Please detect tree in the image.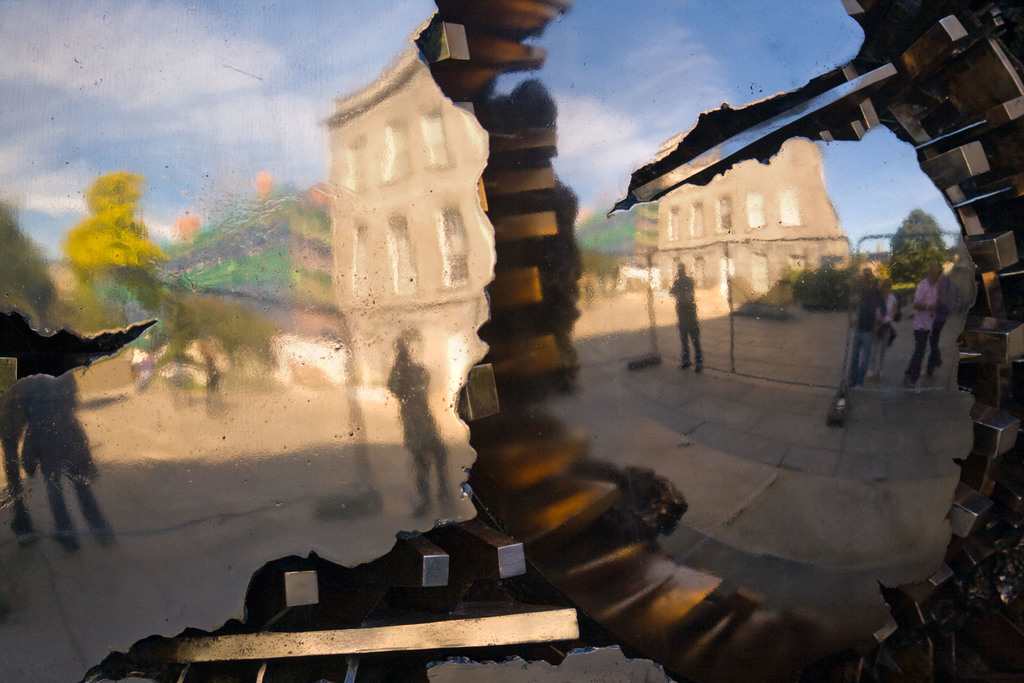
582 245 615 303.
